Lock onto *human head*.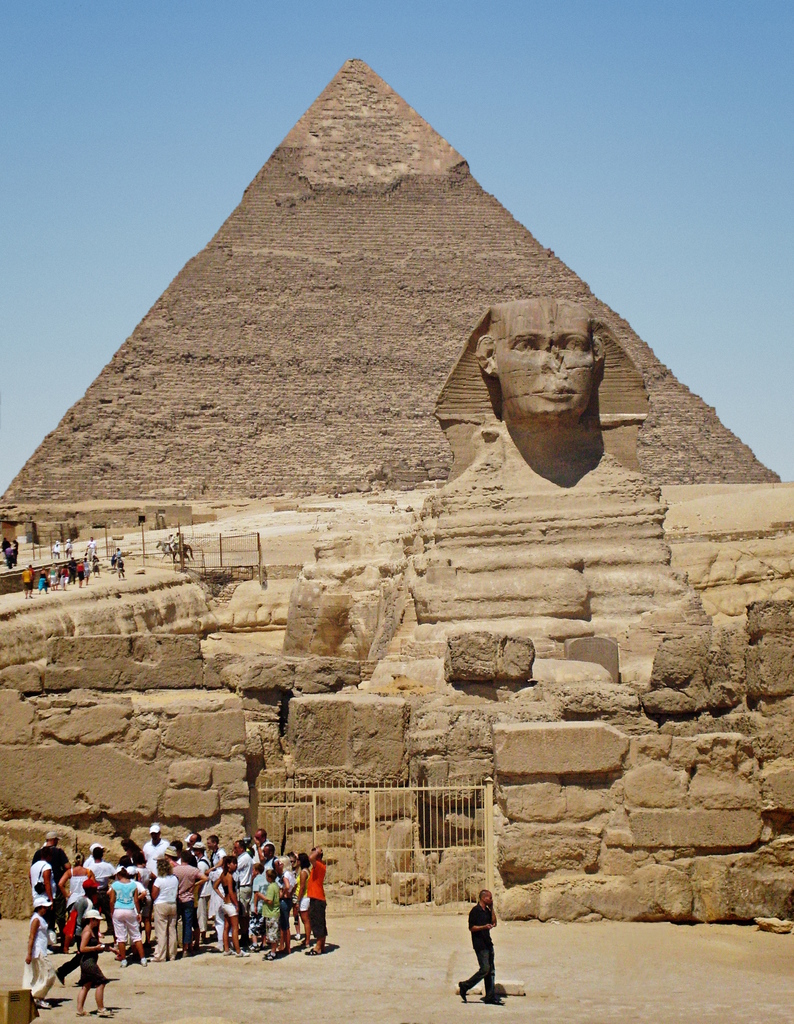
Locked: crop(310, 846, 325, 862).
